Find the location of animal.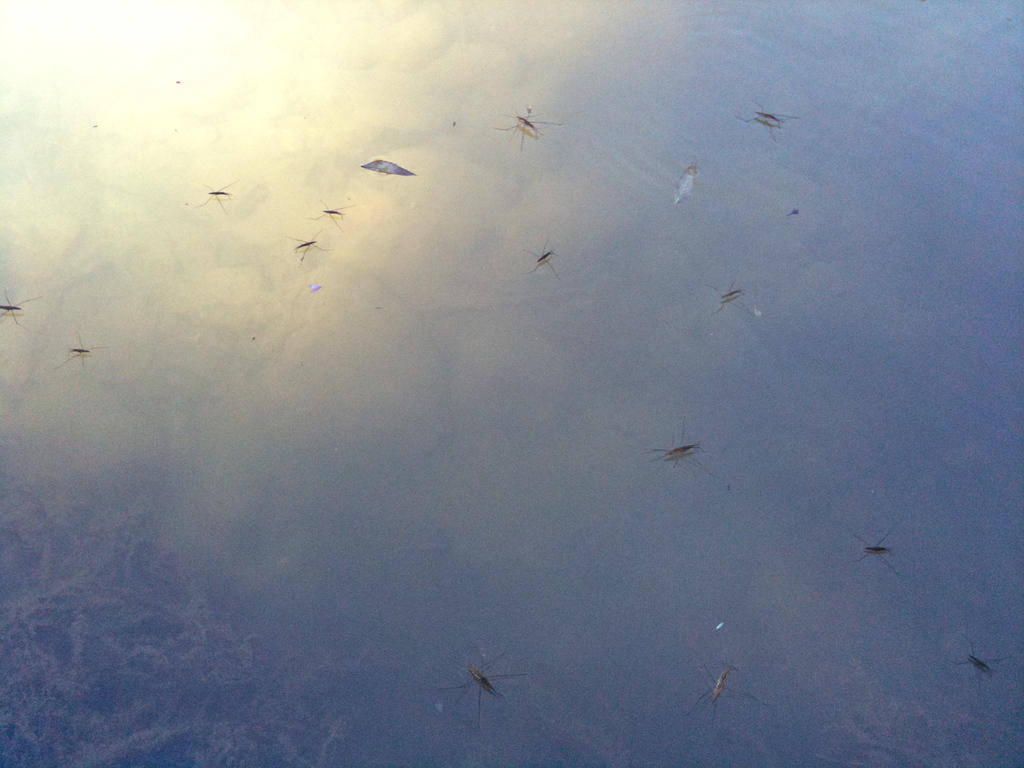
Location: box=[301, 196, 358, 241].
